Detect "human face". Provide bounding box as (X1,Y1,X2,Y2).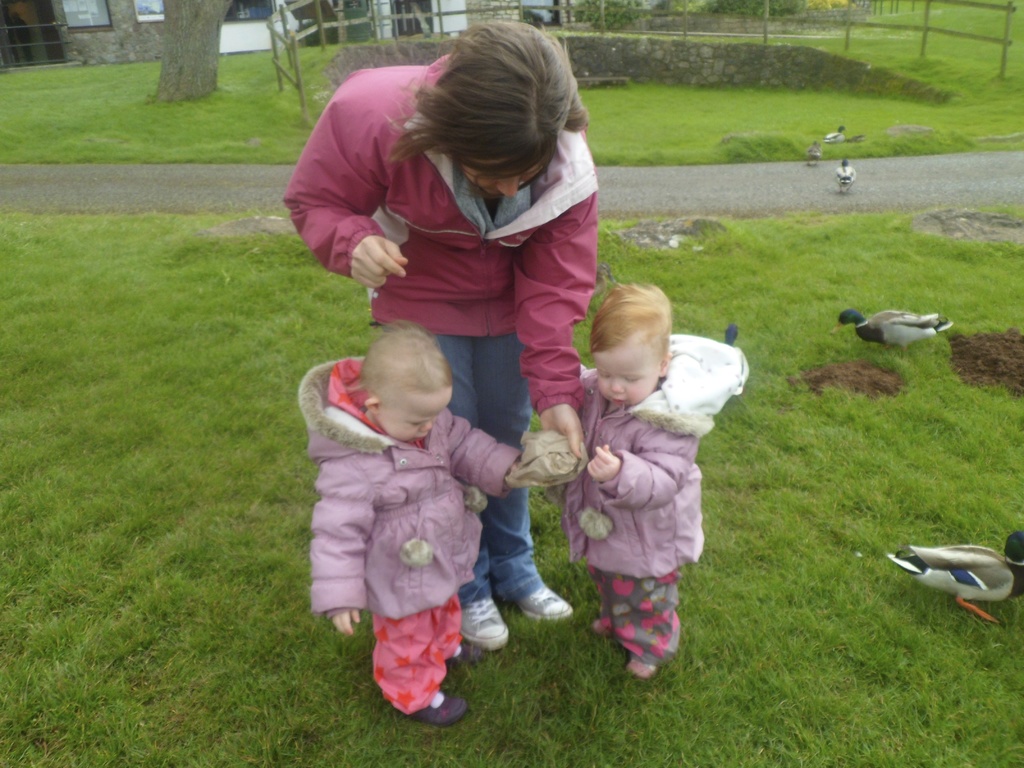
(593,342,657,410).
